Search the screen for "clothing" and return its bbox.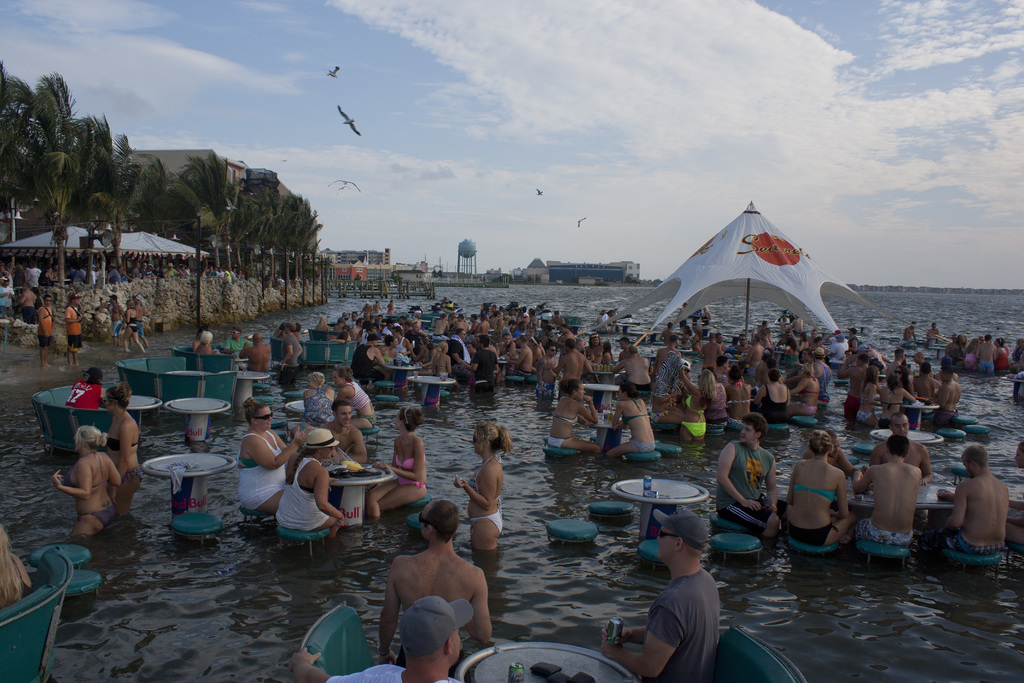
Found: rect(720, 446, 774, 530).
